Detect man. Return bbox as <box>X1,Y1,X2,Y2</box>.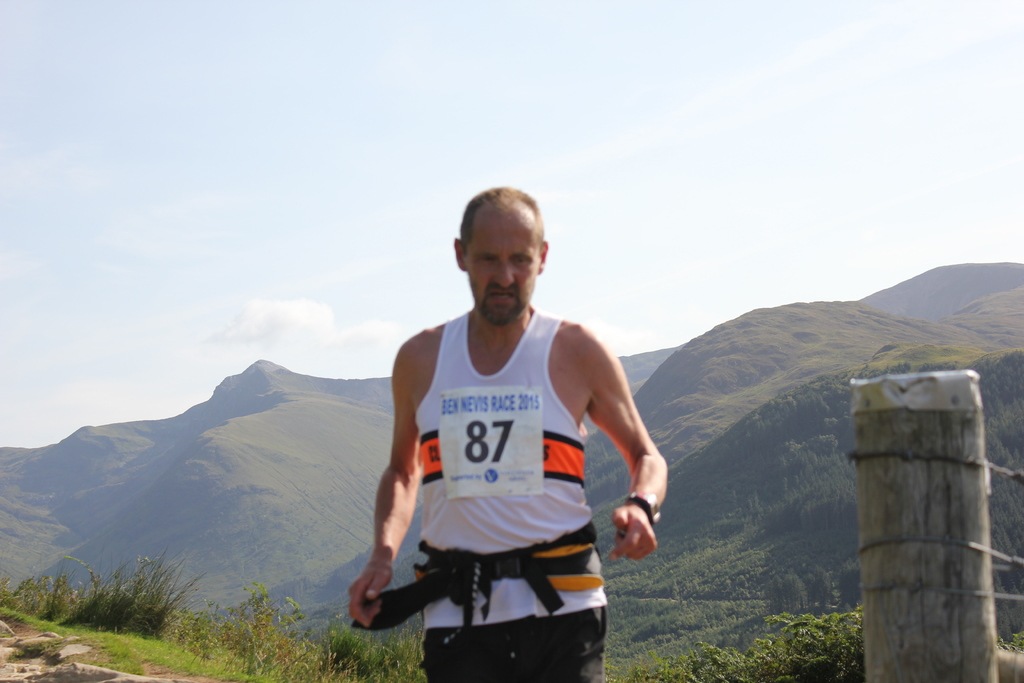
<box>358,206,660,671</box>.
